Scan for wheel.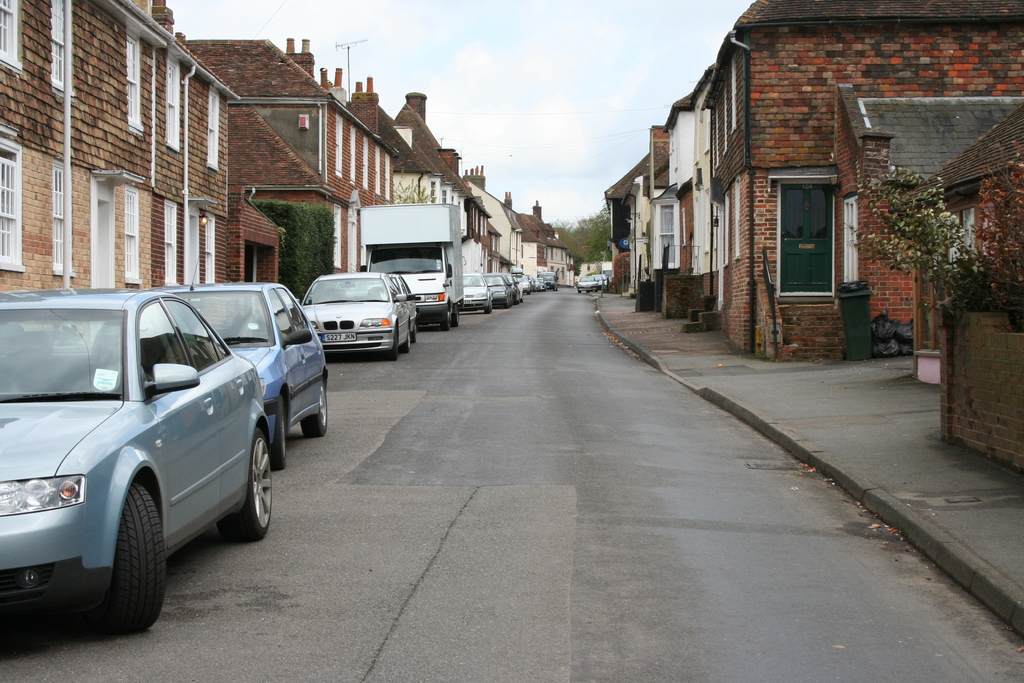
Scan result: 300/383/335/432.
